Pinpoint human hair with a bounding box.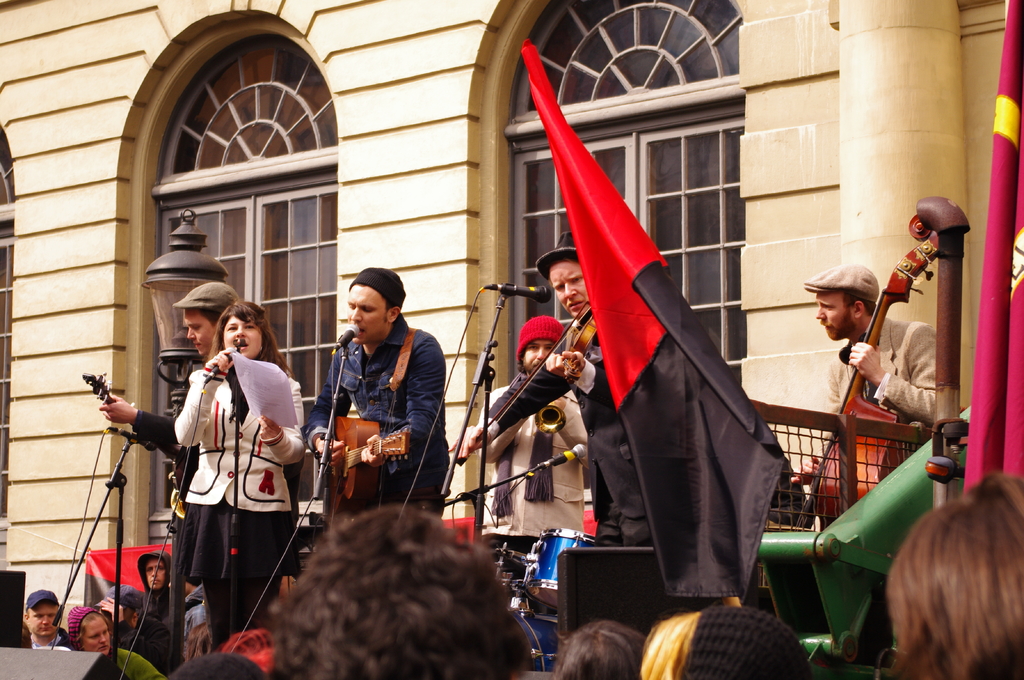
detection(76, 614, 101, 639).
